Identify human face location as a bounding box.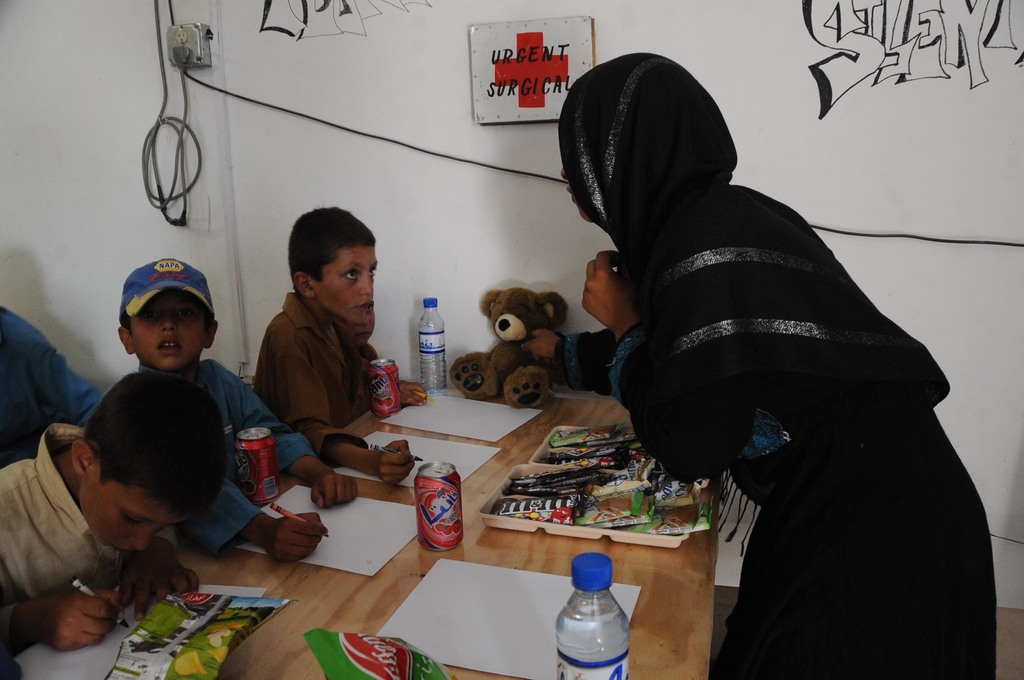
(left=316, top=245, right=378, bottom=322).
